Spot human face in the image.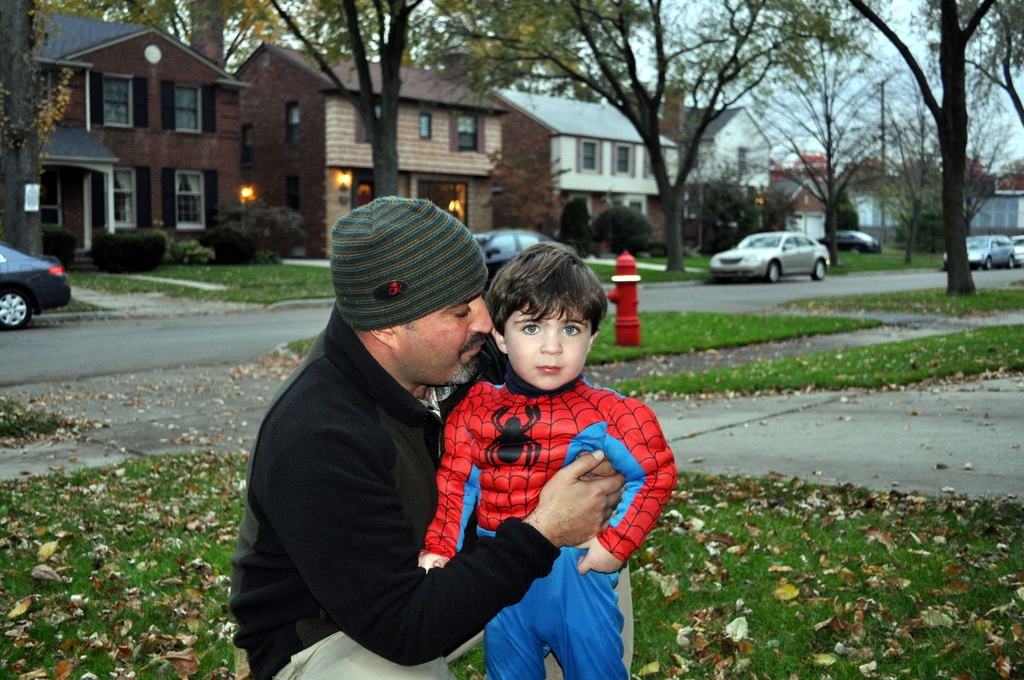
human face found at (left=507, top=306, right=593, bottom=391).
